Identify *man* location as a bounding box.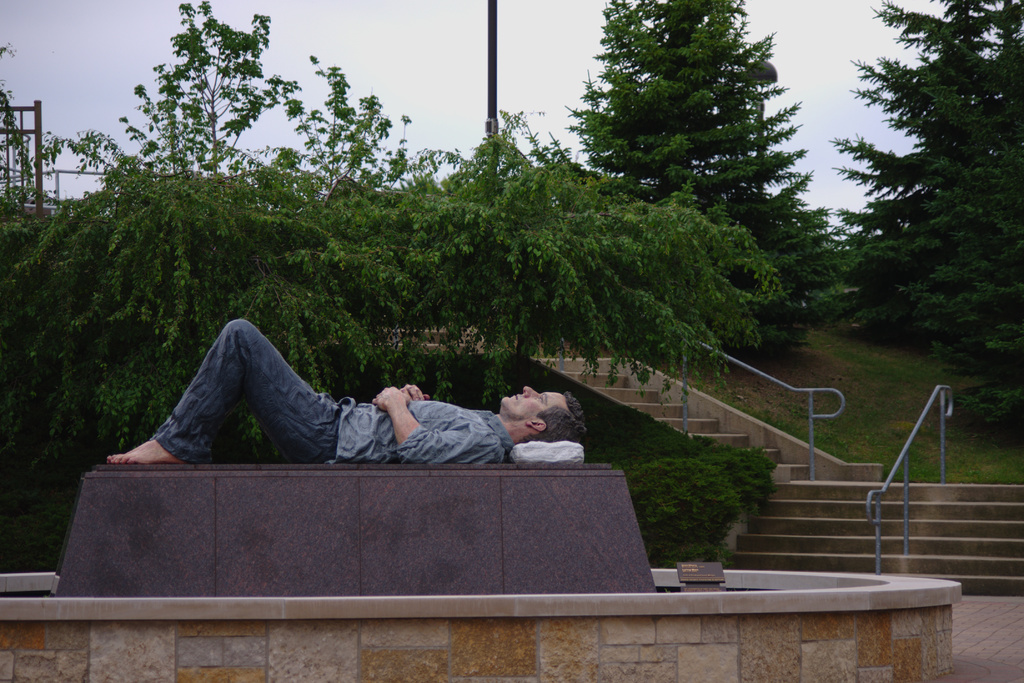
locate(119, 310, 607, 488).
